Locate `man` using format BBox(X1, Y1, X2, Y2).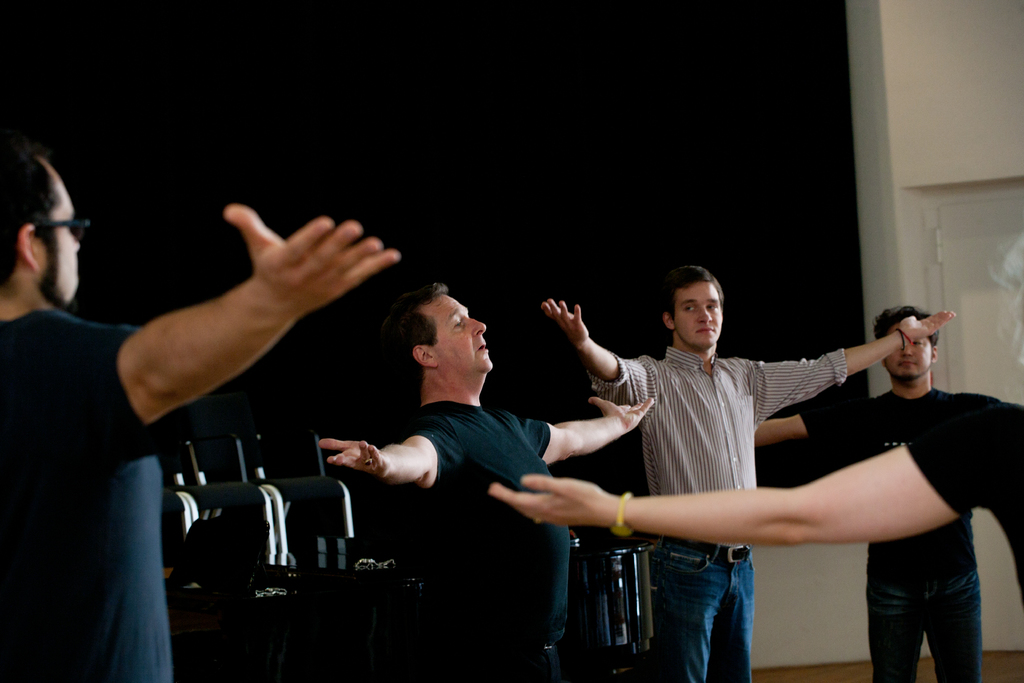
BBox(0, 145, 399, 682).
